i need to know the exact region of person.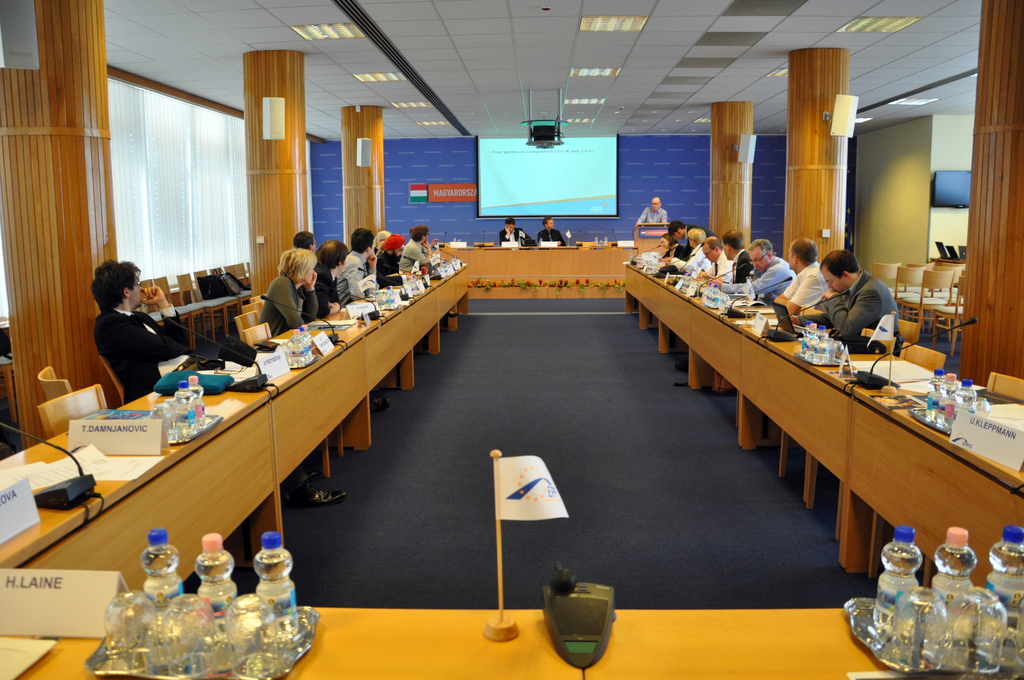
Region: [394,229,436,270].
